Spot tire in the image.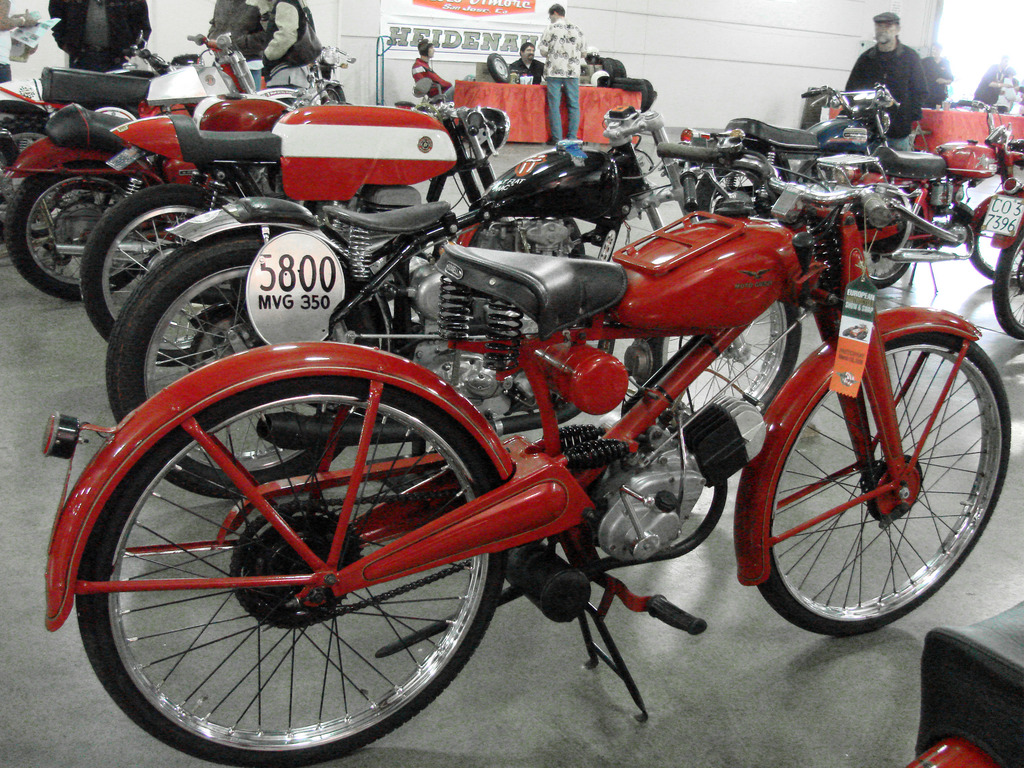
tire found at select_region(100, 237, 390, 498).
